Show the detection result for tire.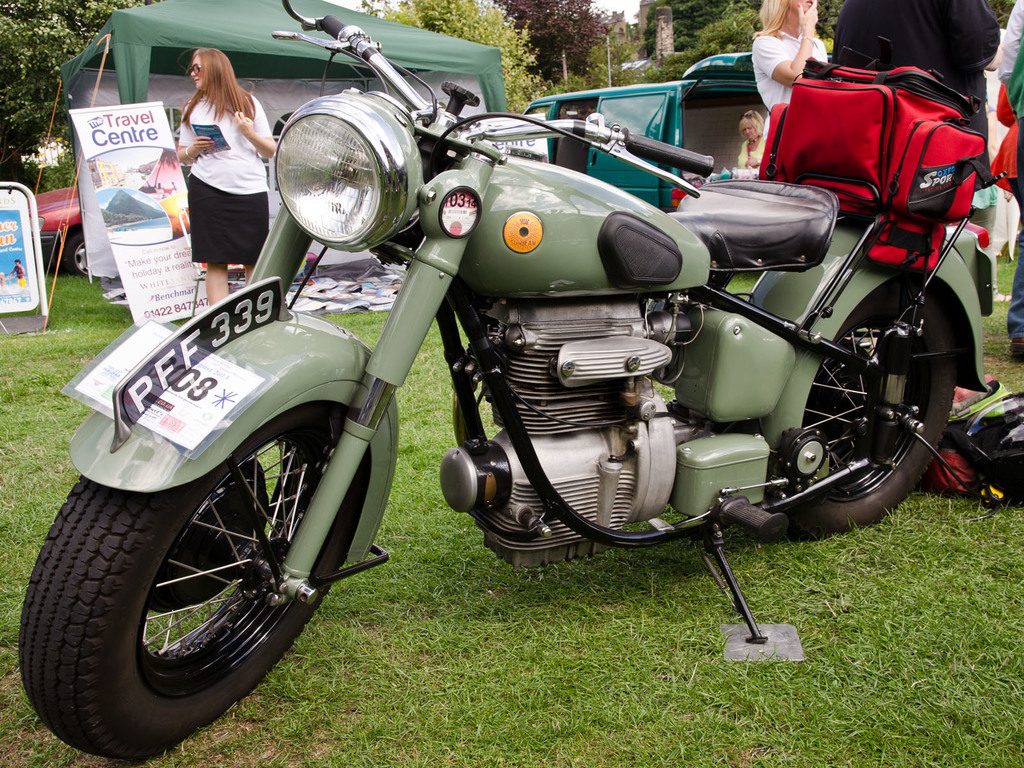
select_region(12, 404, 368, 757).
